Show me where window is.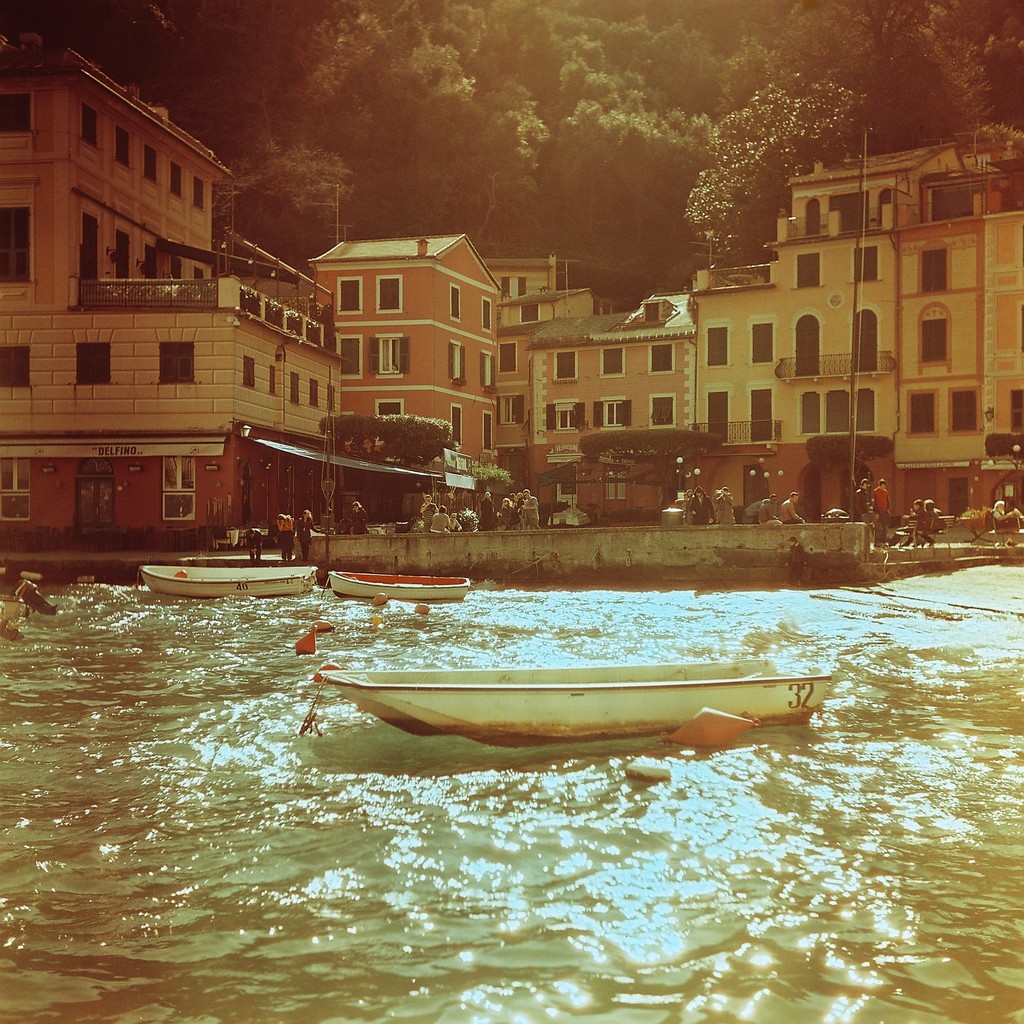
window is at Rect(1016, 301, 1023, 356).
